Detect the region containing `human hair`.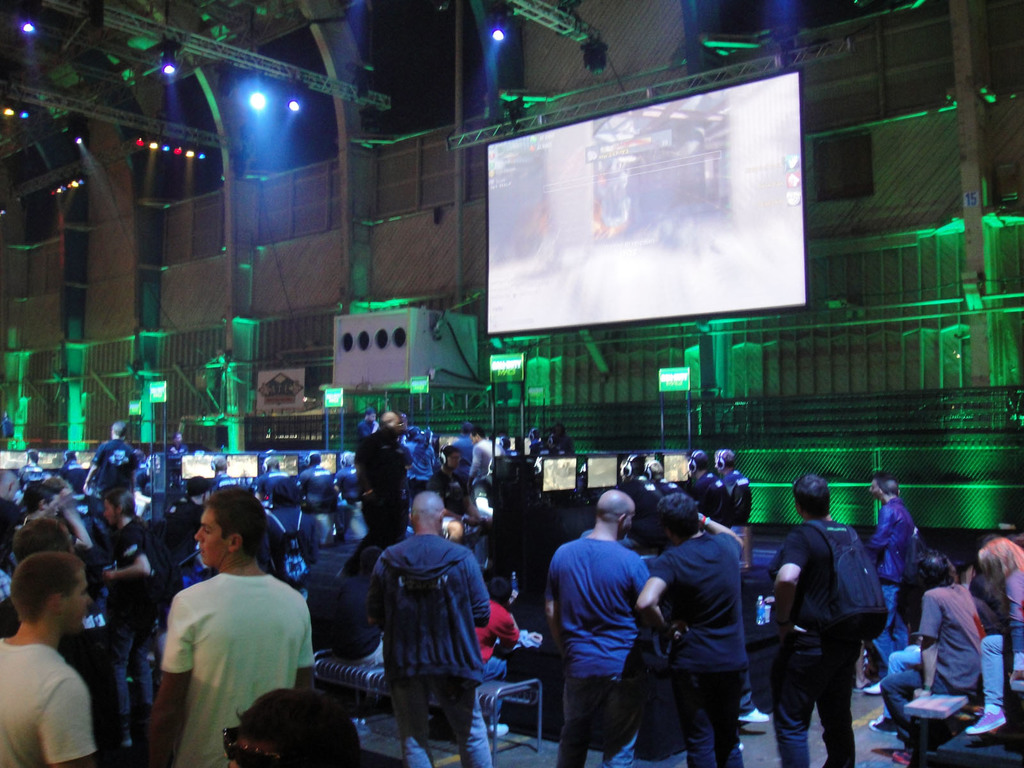
box(949, 553, 973, 574).
